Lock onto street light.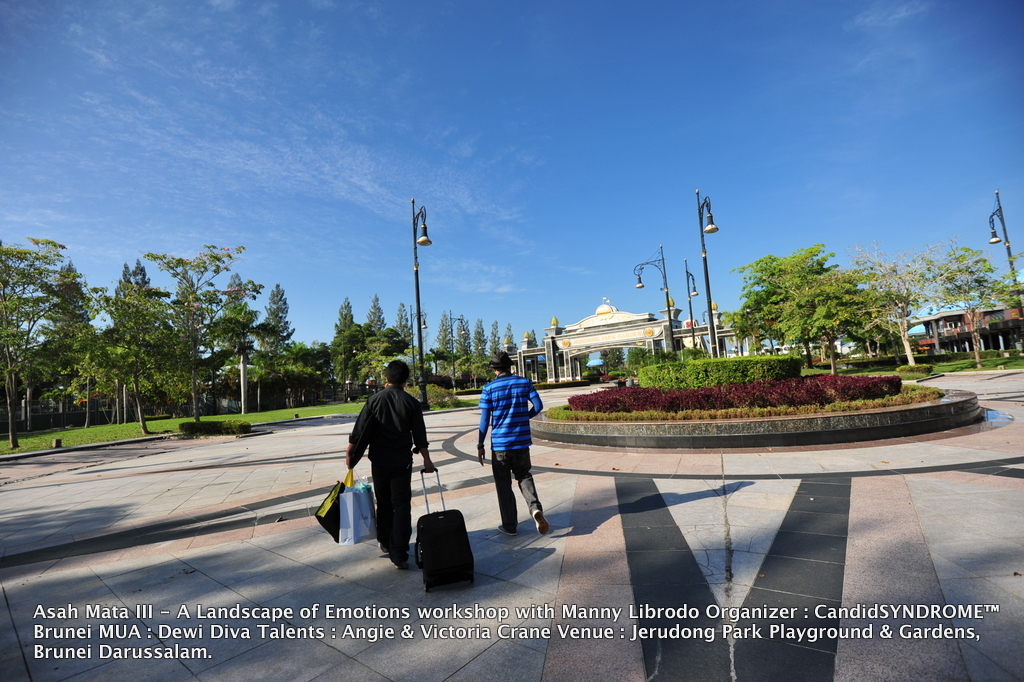
Locked: box(632, 243, 674, 364).
